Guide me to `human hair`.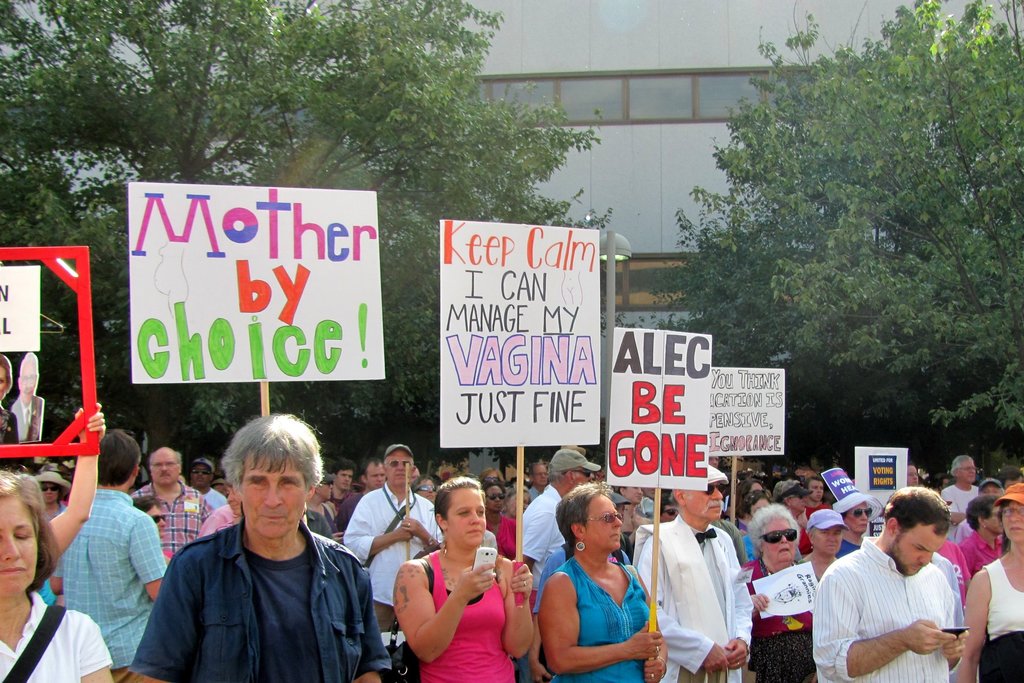
Guidance: (221,413,329,494).
